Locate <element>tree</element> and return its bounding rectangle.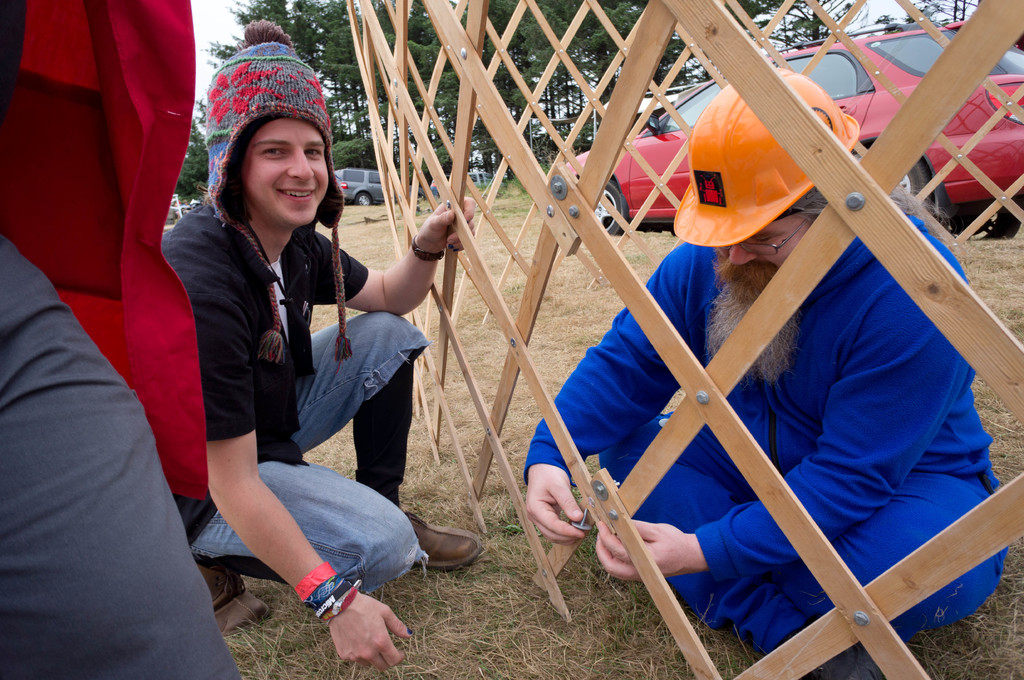
451/0/714/166.
